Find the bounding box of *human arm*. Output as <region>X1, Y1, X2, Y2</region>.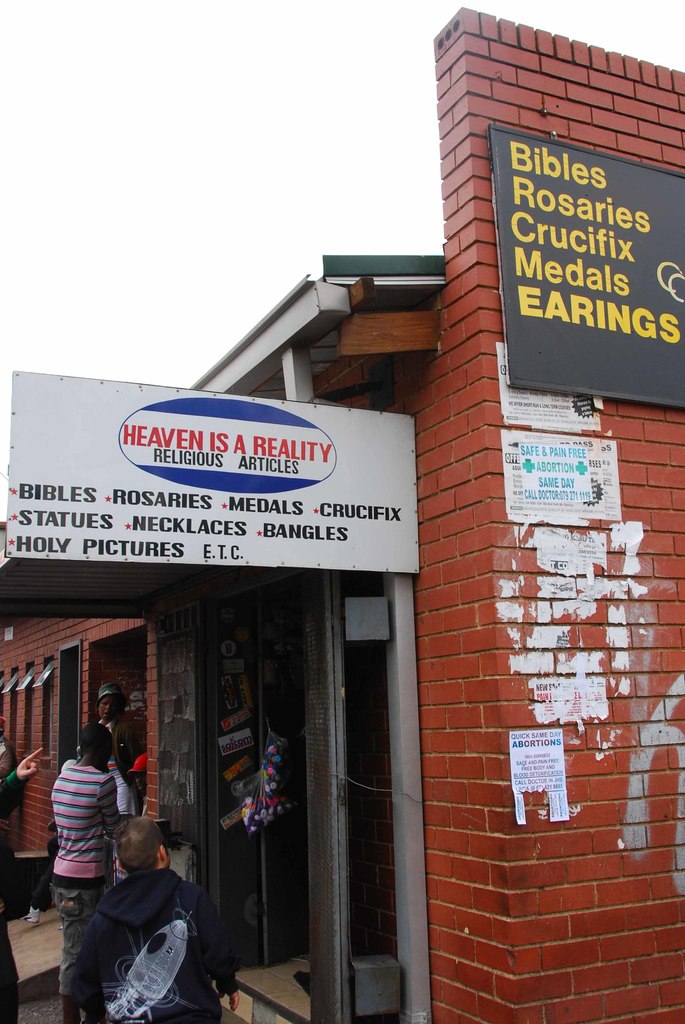
<region>0, 746, 57, 818</region>.
